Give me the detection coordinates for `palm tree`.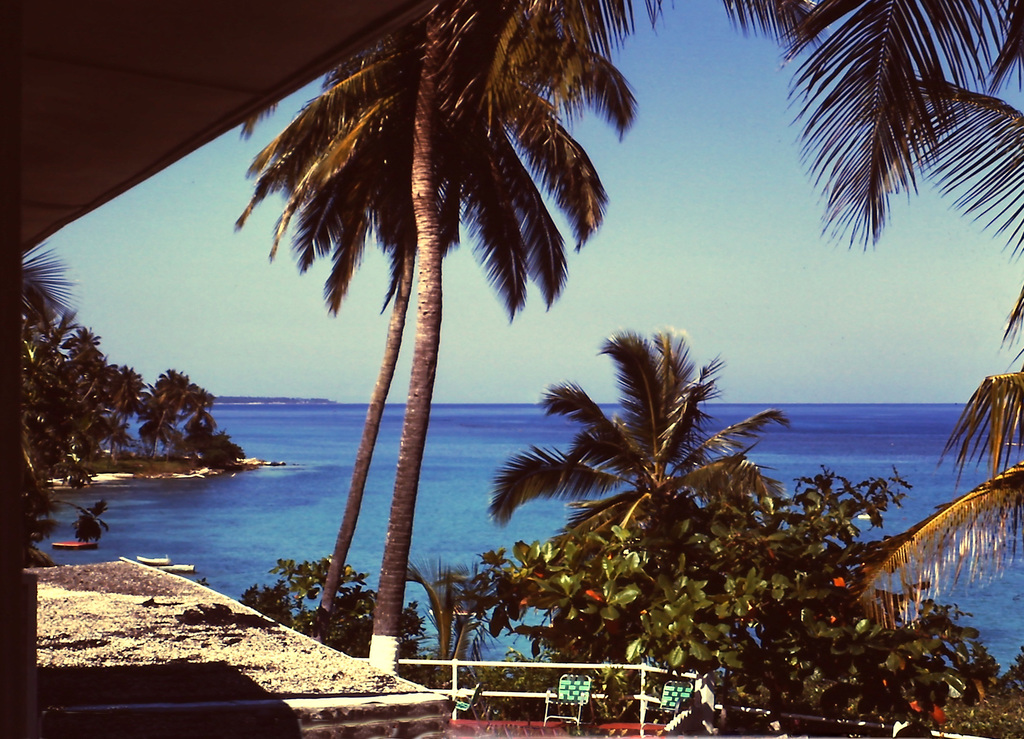
box(479, 333, 748, 580).
